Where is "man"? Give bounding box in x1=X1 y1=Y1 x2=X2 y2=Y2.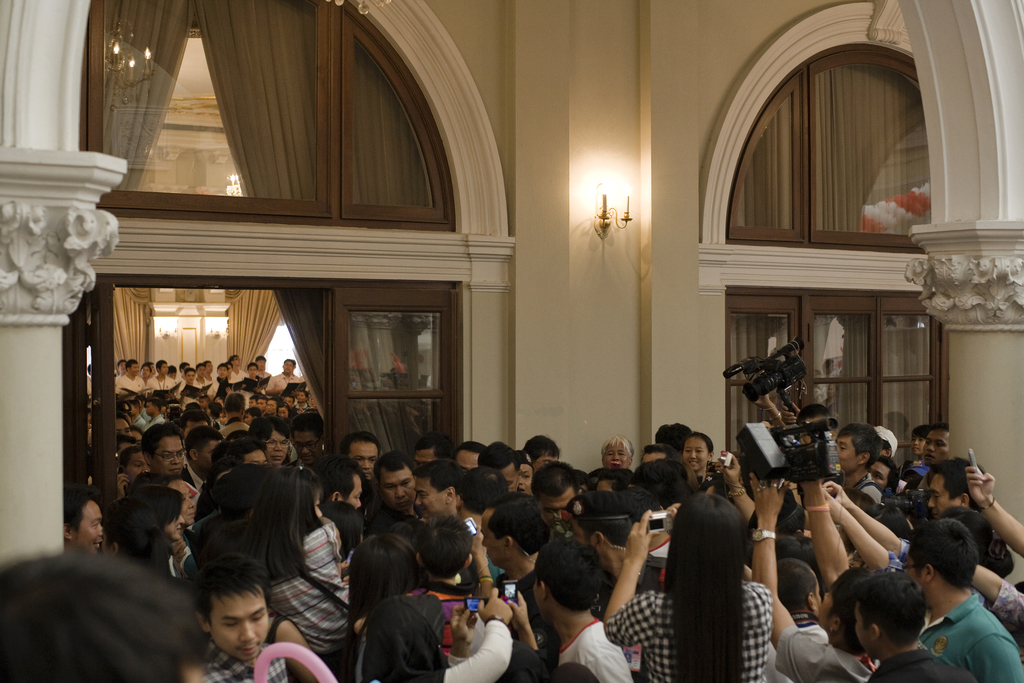
x1=366 y1=452 x2=422 y2=515.
